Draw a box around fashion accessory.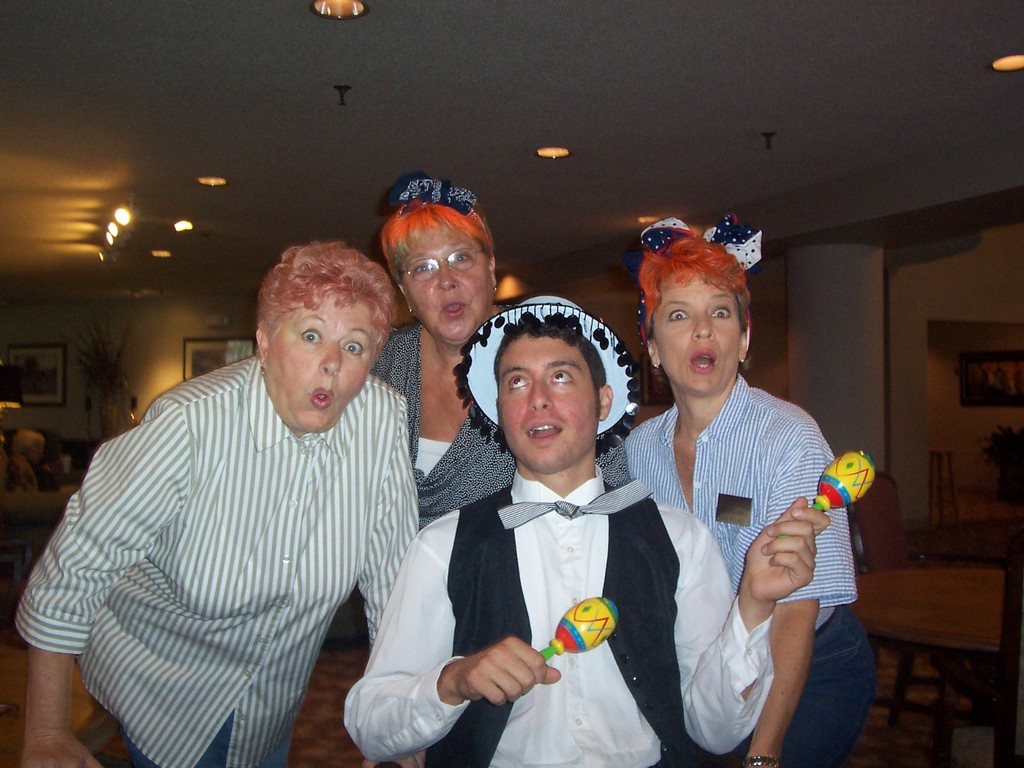
select_region(628, 209, 764, 342).
